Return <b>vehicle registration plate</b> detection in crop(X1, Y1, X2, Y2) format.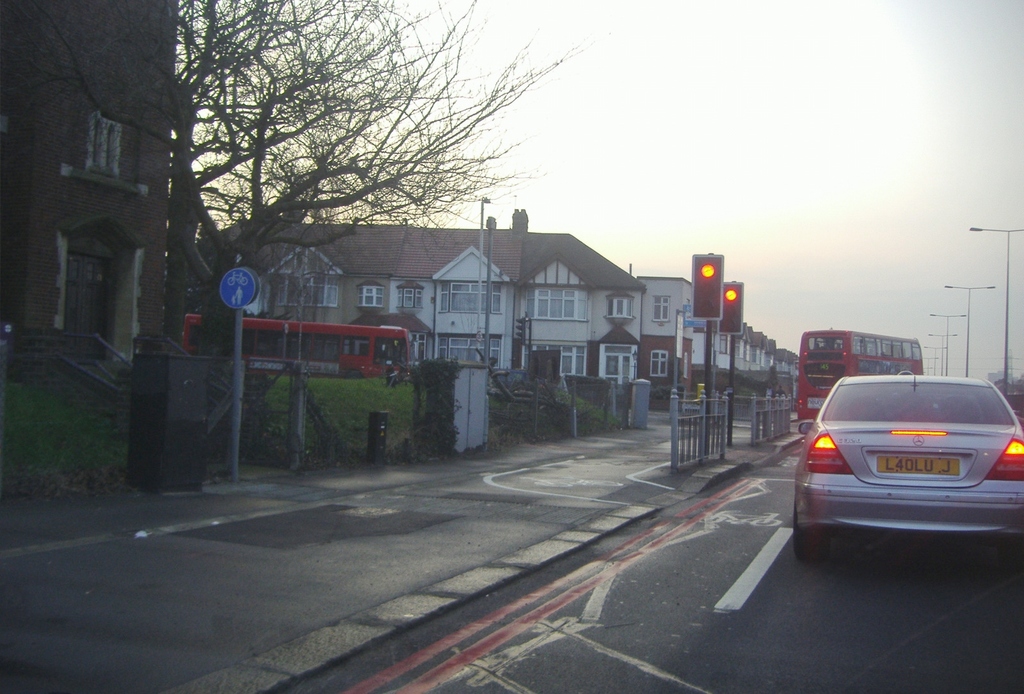
crop(875, 456, 962, 478).
